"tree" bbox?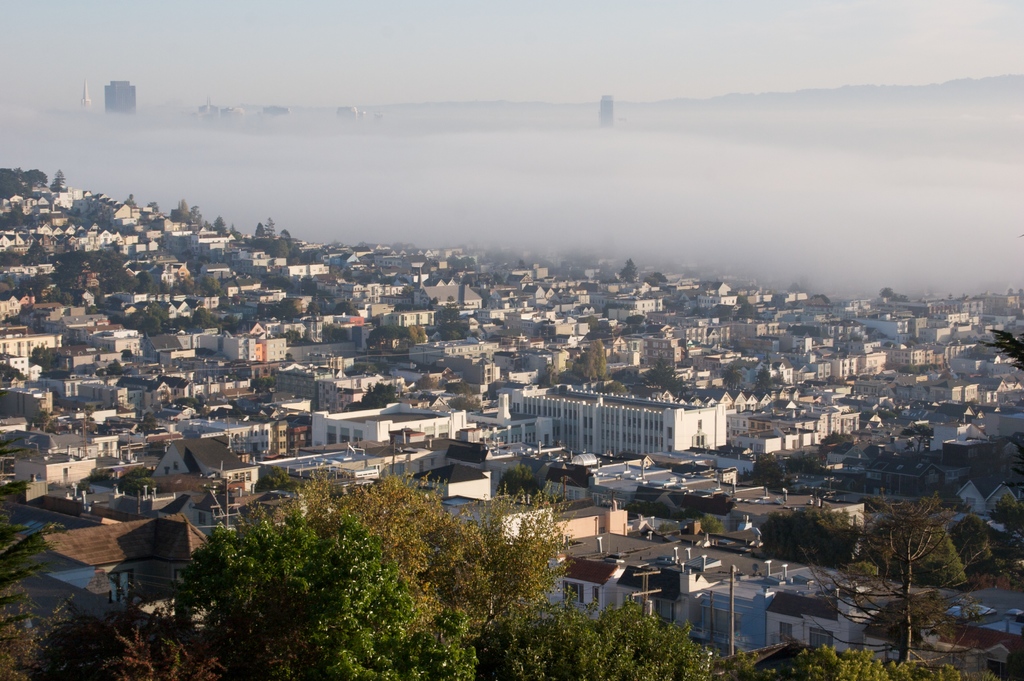
[left=570, top=595, right=708, bottom=680]
